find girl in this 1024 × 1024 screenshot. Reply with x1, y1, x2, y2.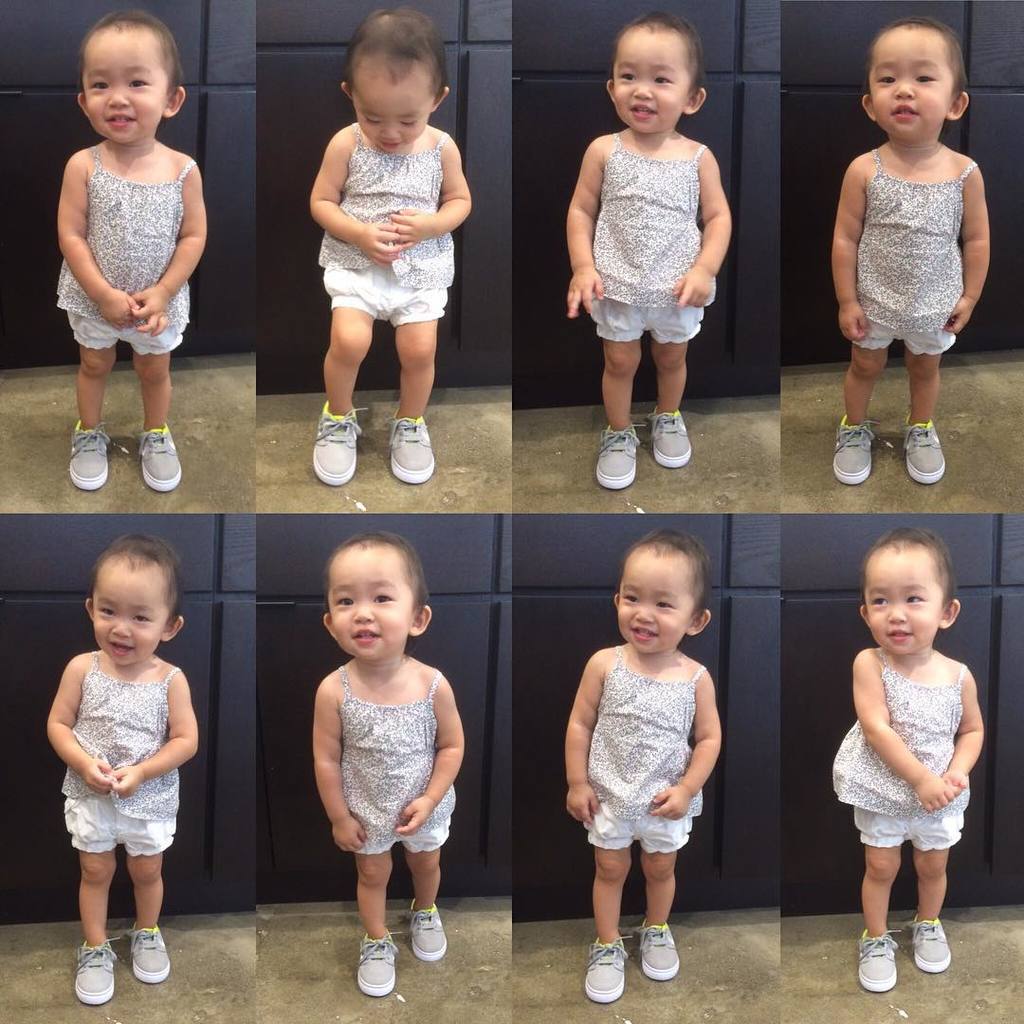
317, 531, 461, 1000.
